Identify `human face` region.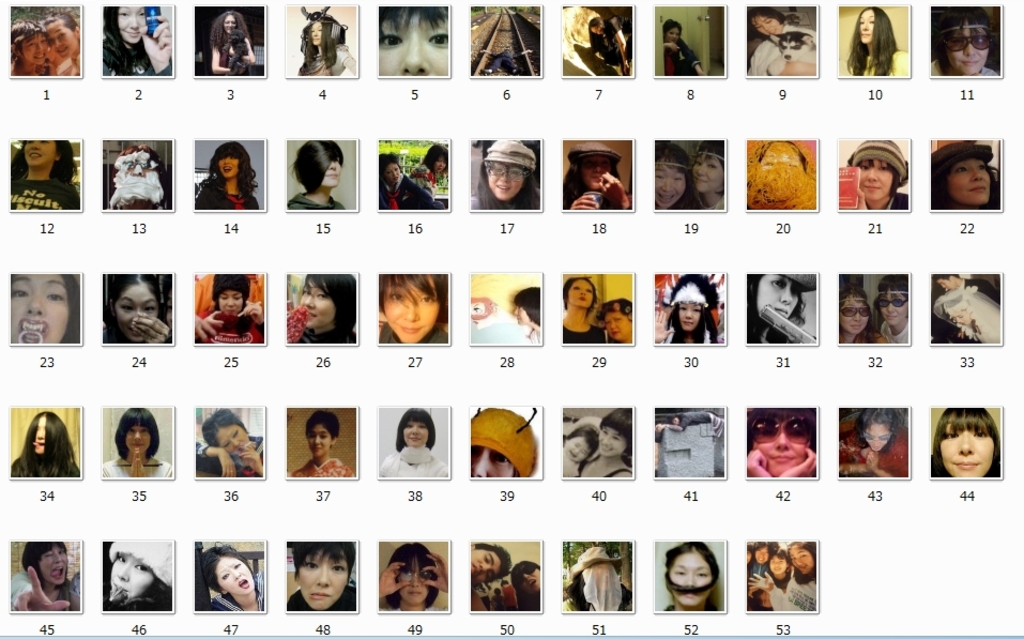
Region: bbox=(858, 10, 874, 39).
